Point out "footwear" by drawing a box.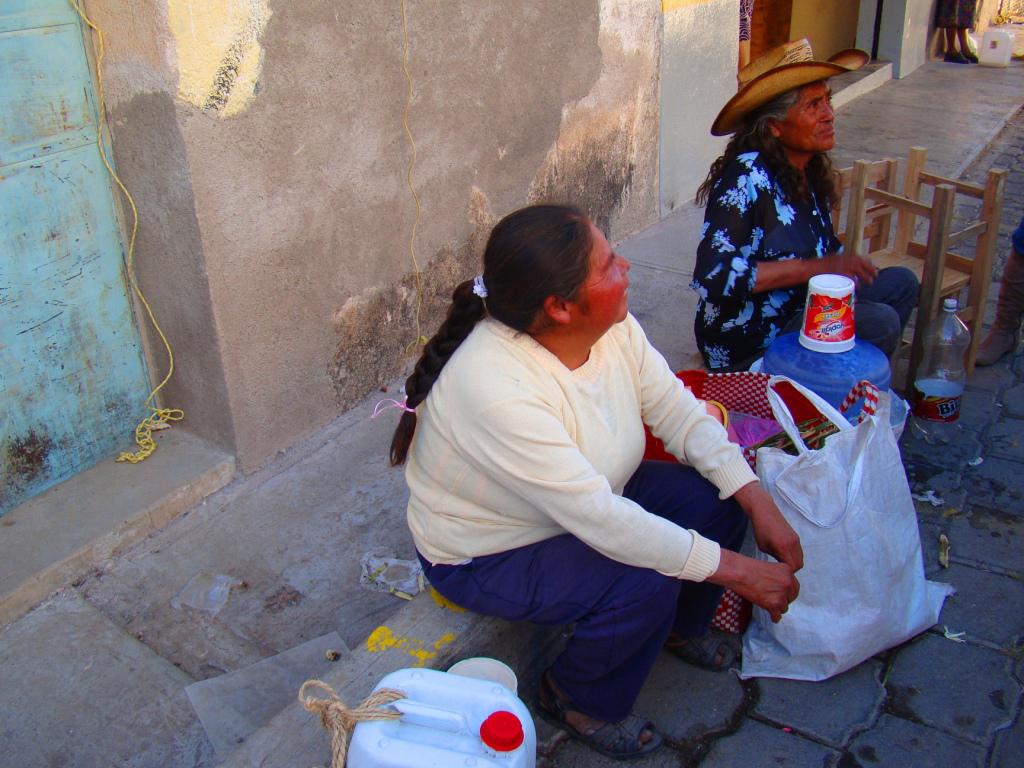
(x1=661, y1=626, x2=734, y2=673).
